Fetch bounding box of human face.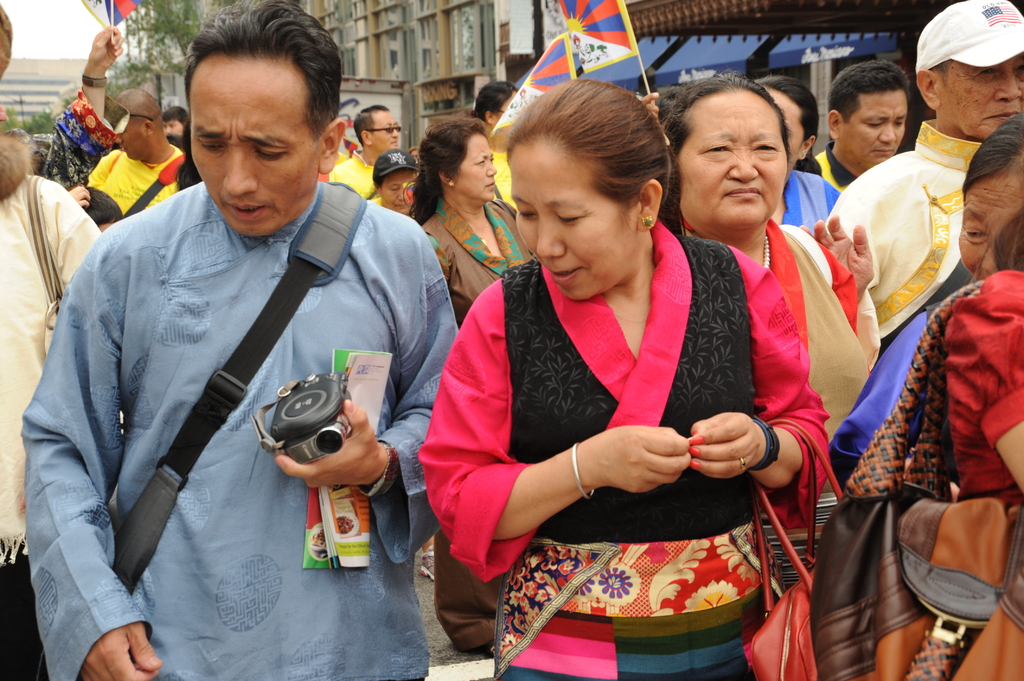
Bbox: <box>680,92,786,230</box>.
